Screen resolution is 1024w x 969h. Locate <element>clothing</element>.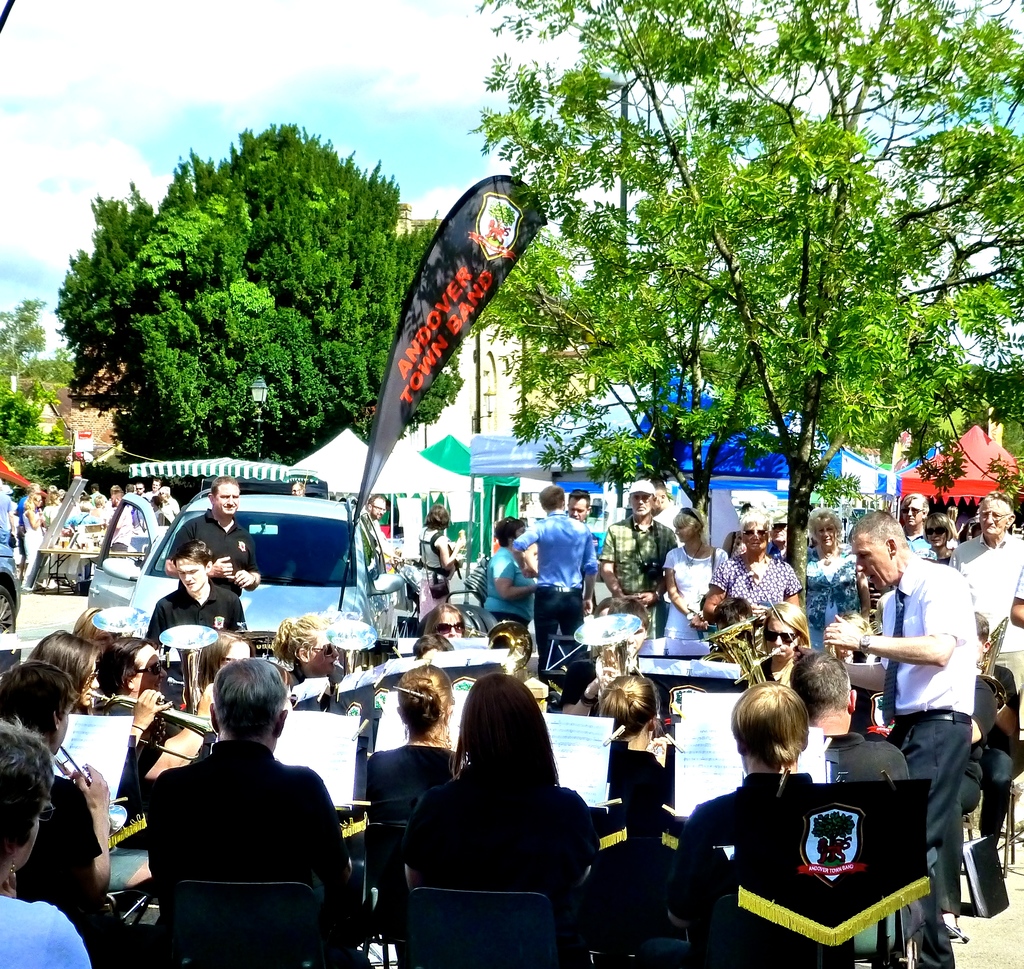
bbox=[509, 515, 599, 677].
